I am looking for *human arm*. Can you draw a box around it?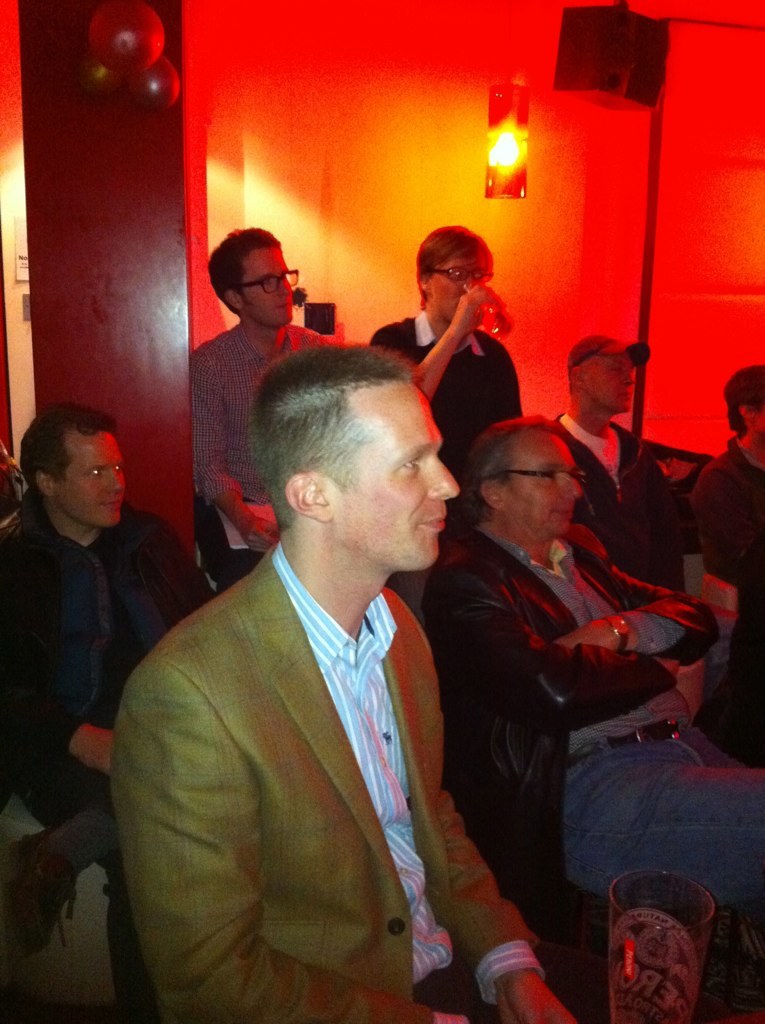
Sure, the bounding box is (106, 671, 461, 1023).
